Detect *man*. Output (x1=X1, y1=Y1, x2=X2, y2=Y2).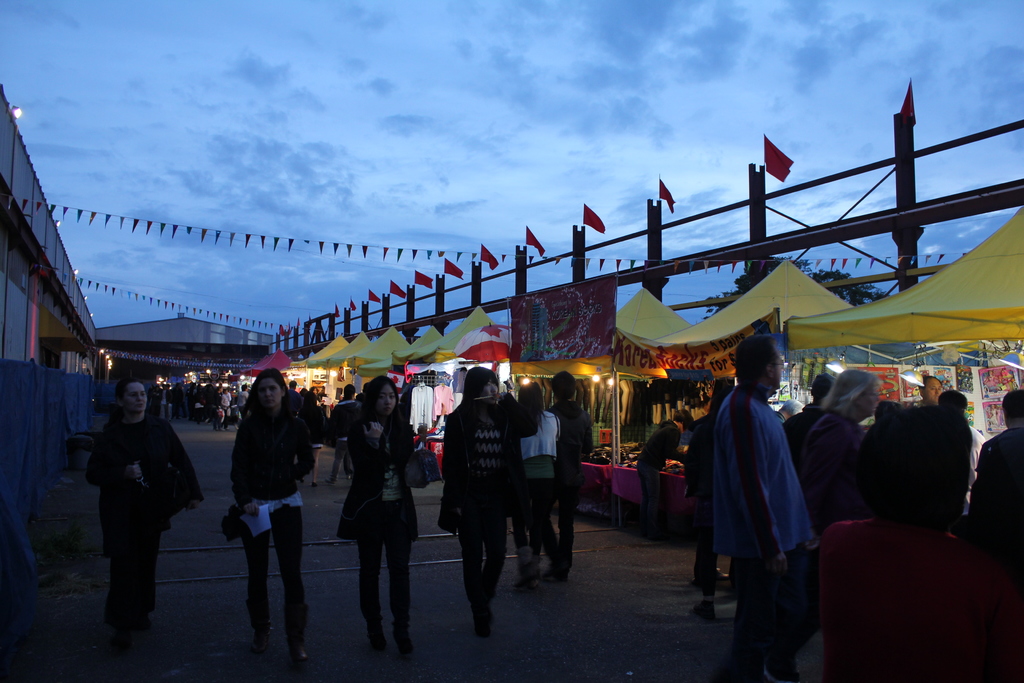
(x1=710, y1=333, x2=819, y2=682).
